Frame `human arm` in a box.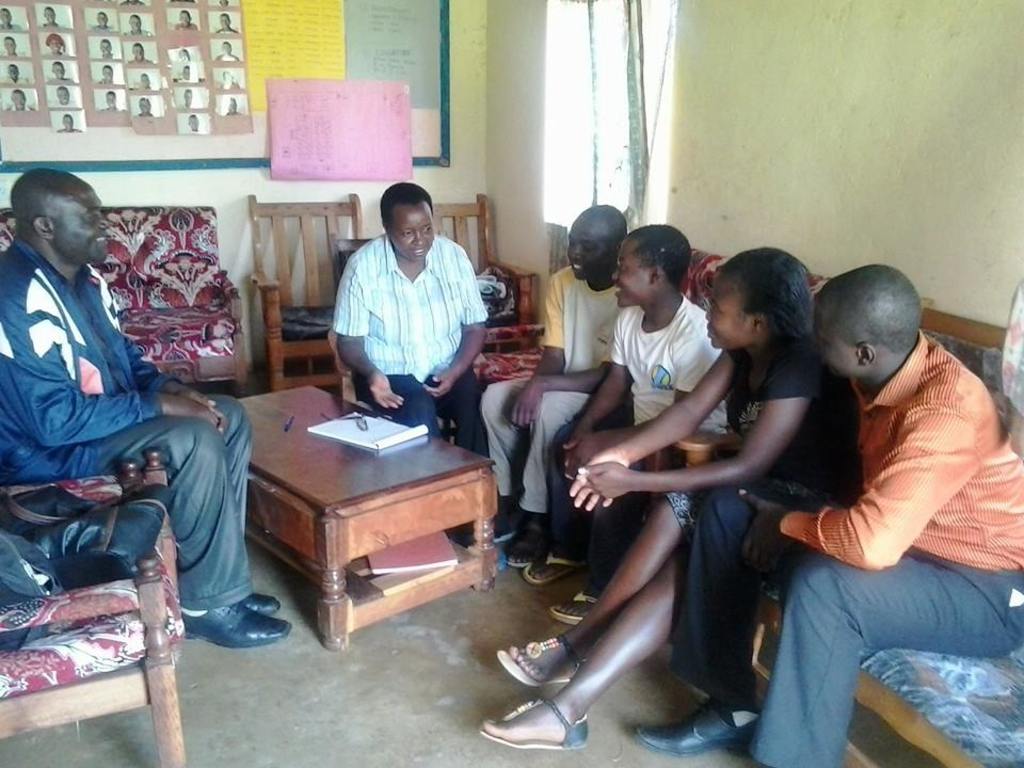
<region>517, 359, 598, 428</region>.
